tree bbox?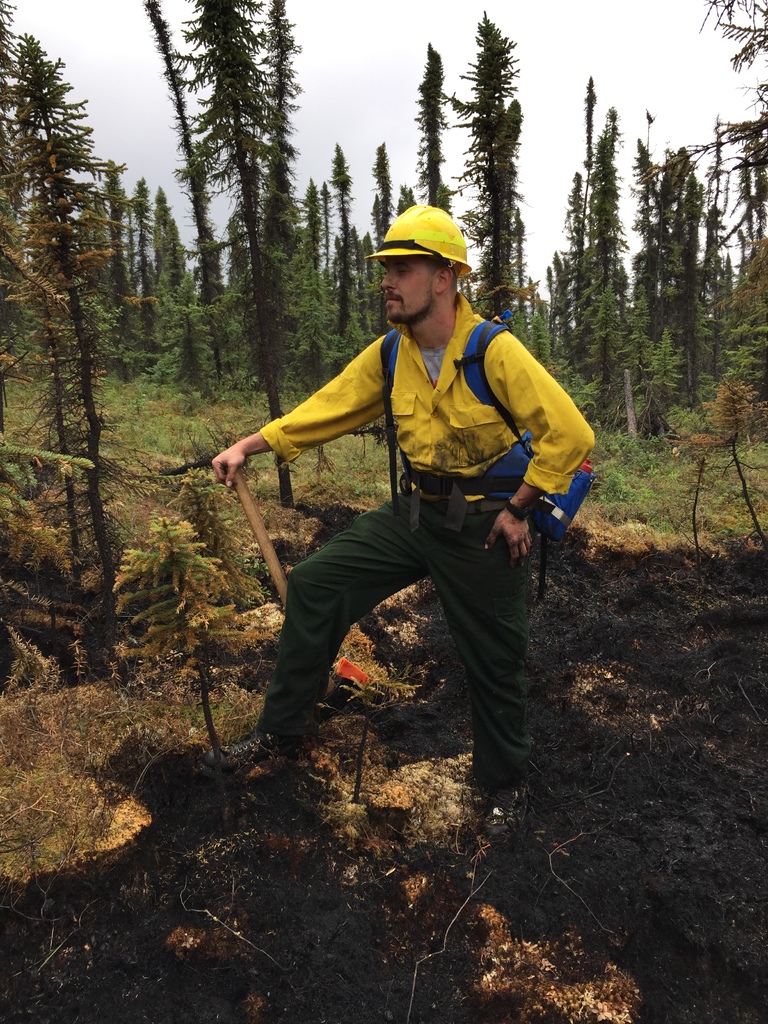
709, 109, 734, 314
